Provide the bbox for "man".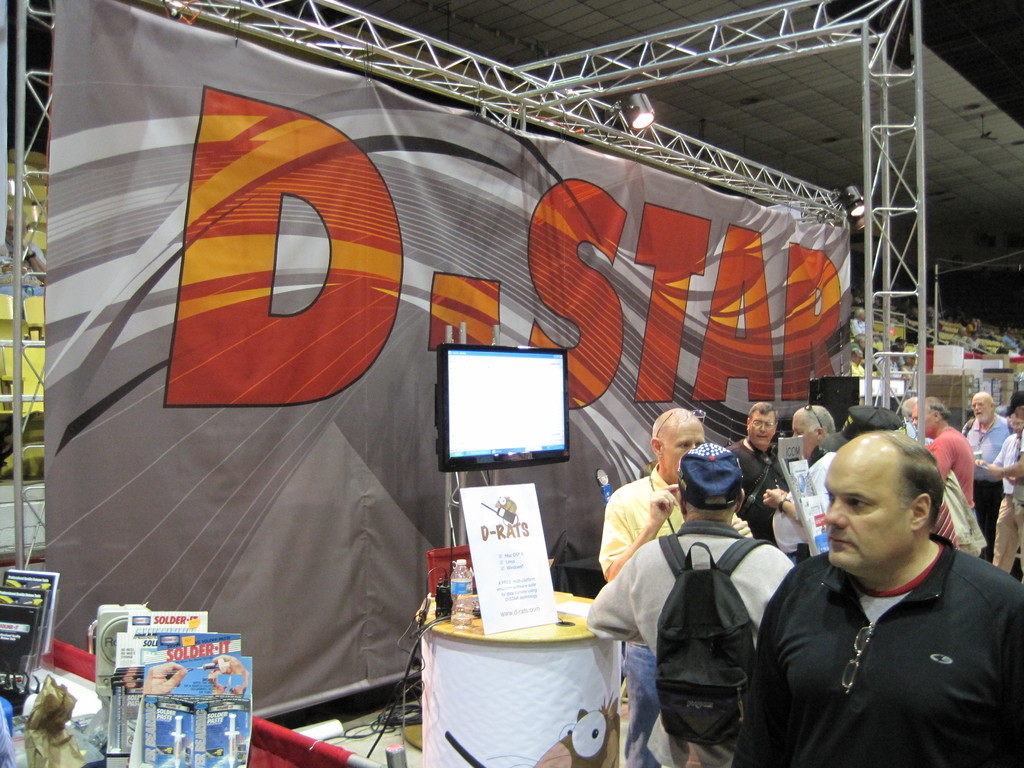
detection(953, 392, 1007, 525).
